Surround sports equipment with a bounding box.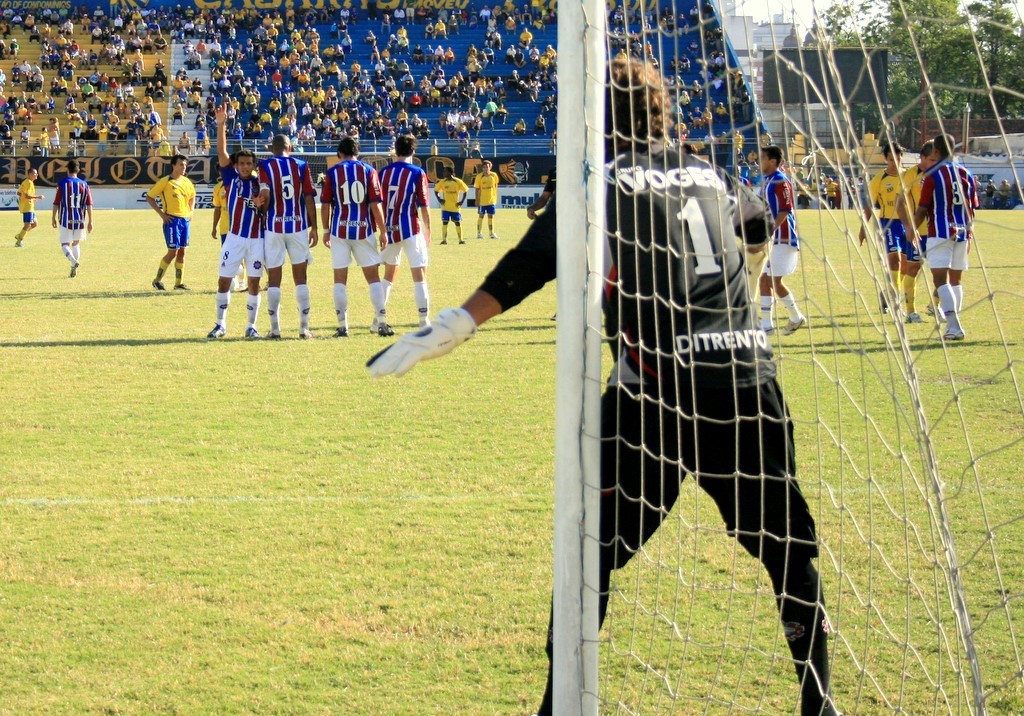
bbox=[152, 277, 165, 292].
